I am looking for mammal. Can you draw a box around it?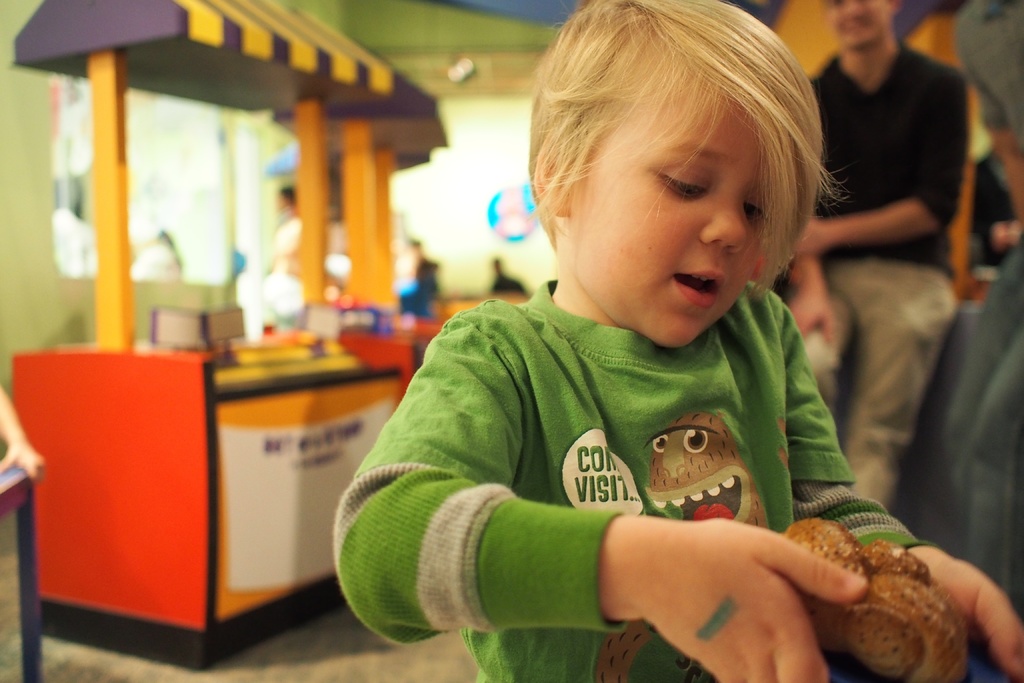
Sure, the bounding box is box=[790, 0, 965, 509].
